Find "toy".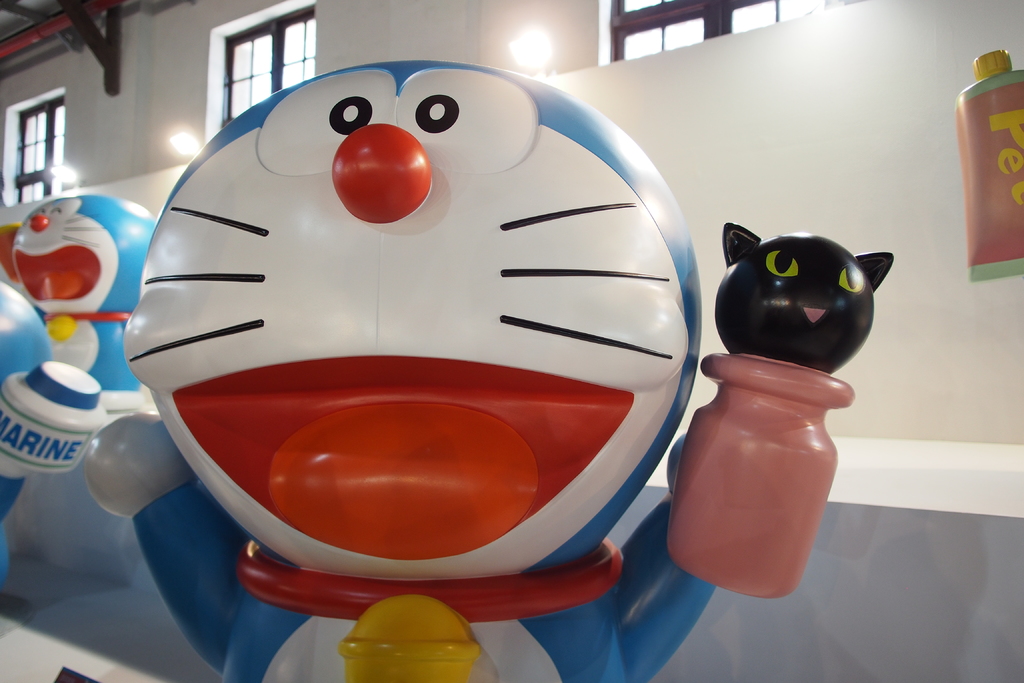
668/222/900/597.
